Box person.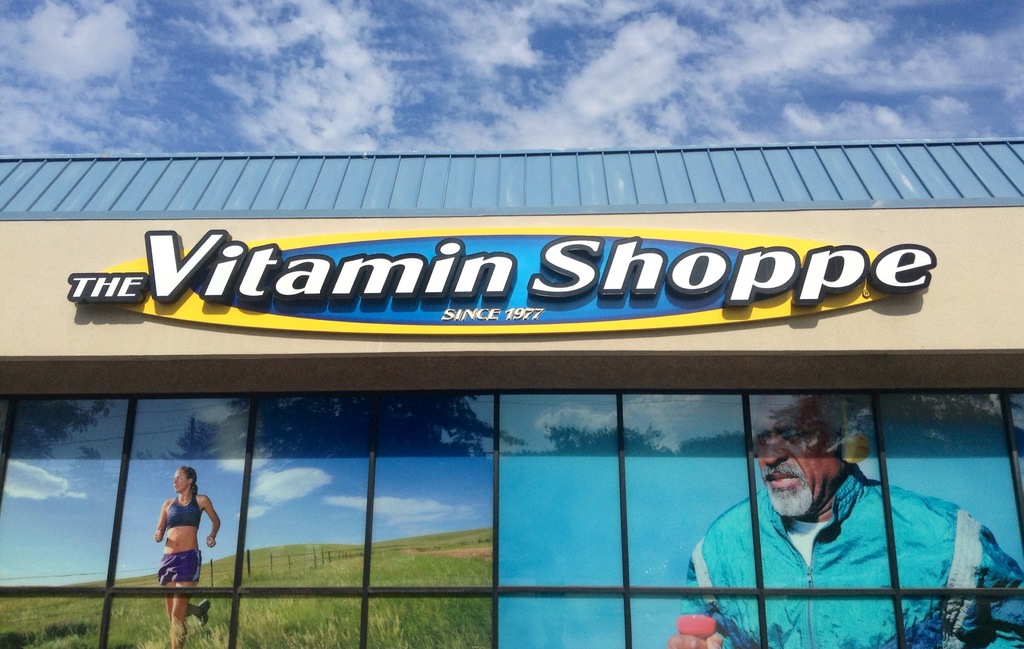
rect(671, 401, 1023, 648).
